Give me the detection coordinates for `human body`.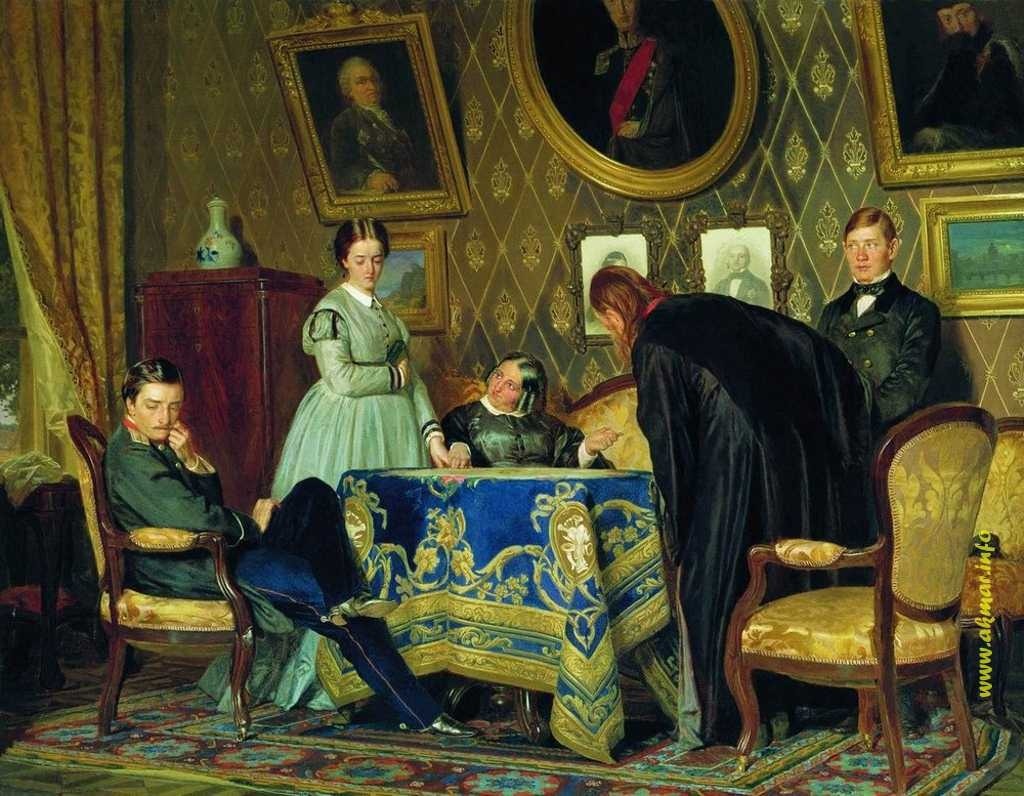
{"left": 714, "top": 247, "right": 768, "bottom": 311}.
